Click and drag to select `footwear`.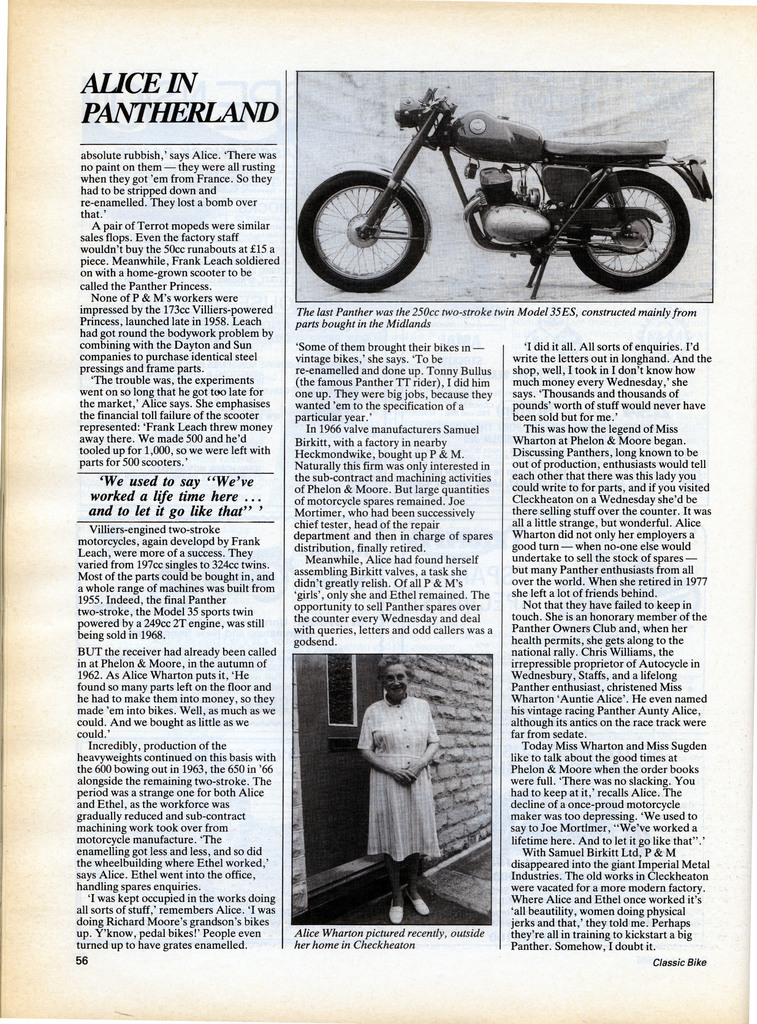
Selection: box(387, 901, 399, 924).
